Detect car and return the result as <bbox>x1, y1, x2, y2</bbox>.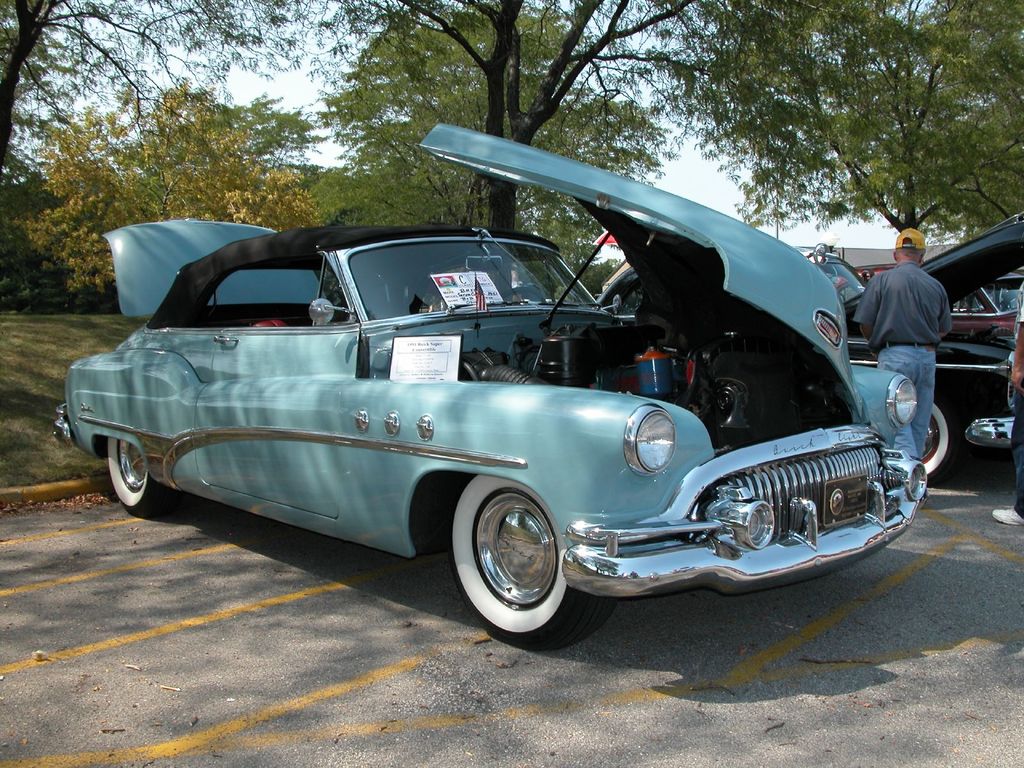
<bbox>829, 263, 1023, 336</bbox>.
